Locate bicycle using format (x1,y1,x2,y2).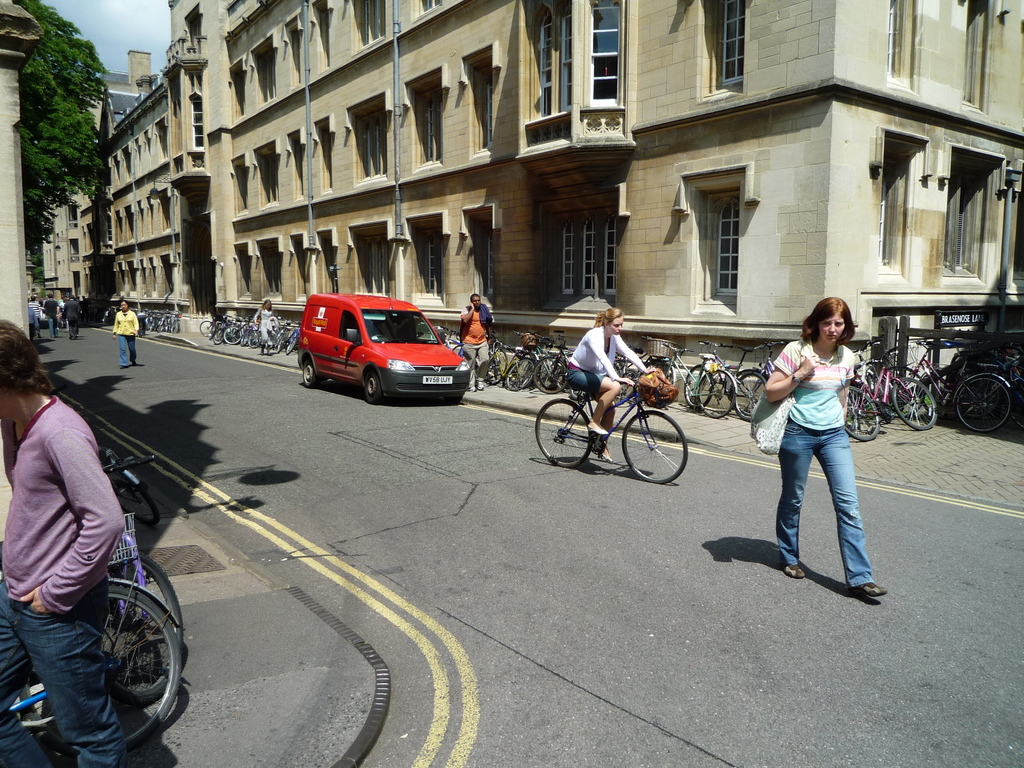
(956,340,1023,430).
